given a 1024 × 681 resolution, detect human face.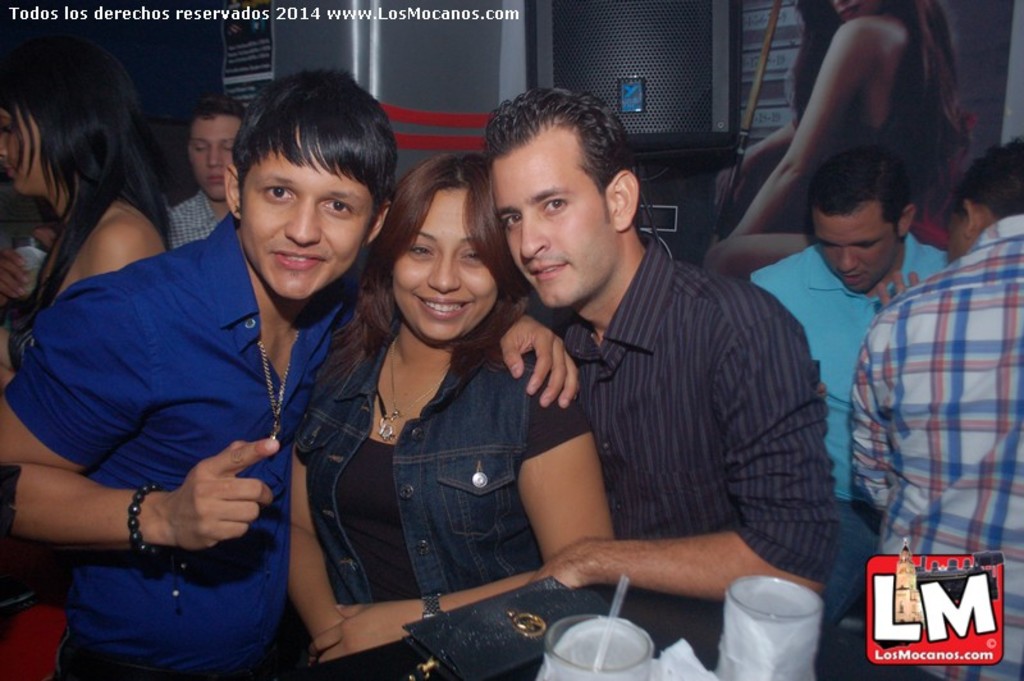
x1=394 y1=188 x2=490 y2=338.
